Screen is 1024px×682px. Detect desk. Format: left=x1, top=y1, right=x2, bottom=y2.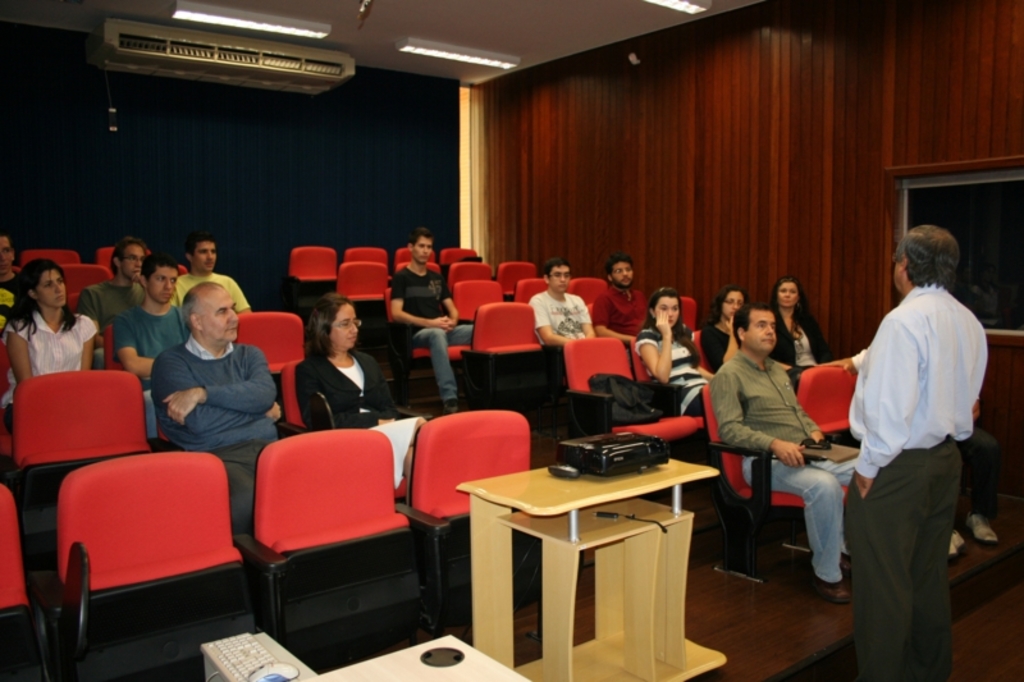
left=449, top=418, right=728, bottom=673.
